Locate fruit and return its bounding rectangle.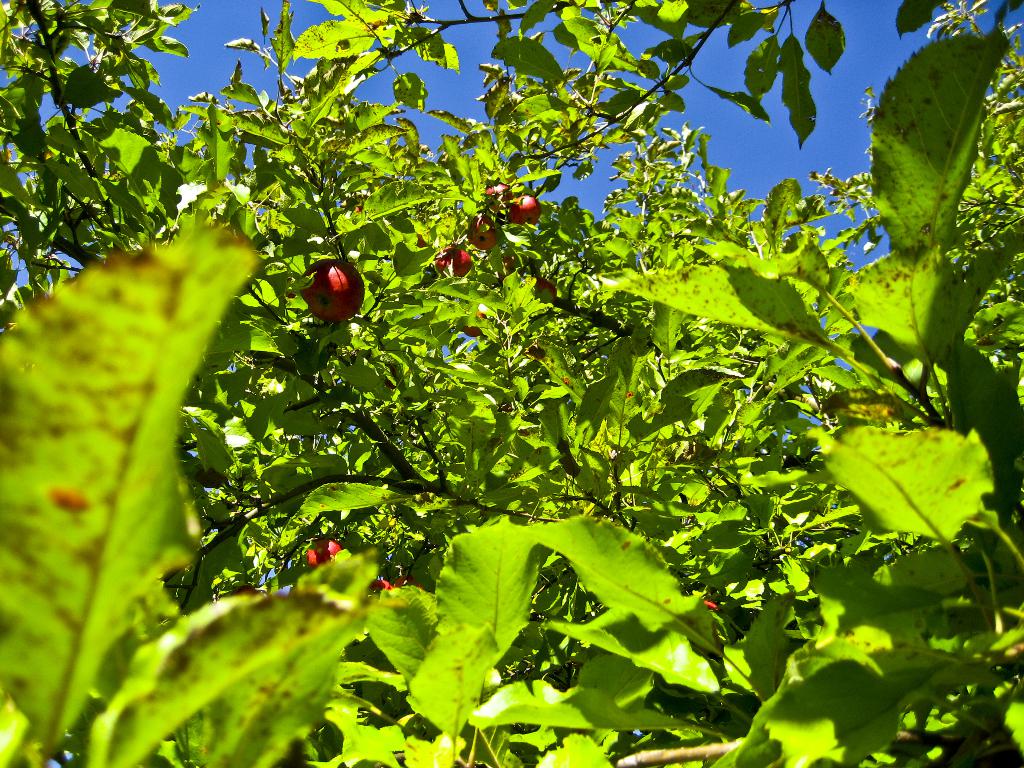
438 246 474 278.
